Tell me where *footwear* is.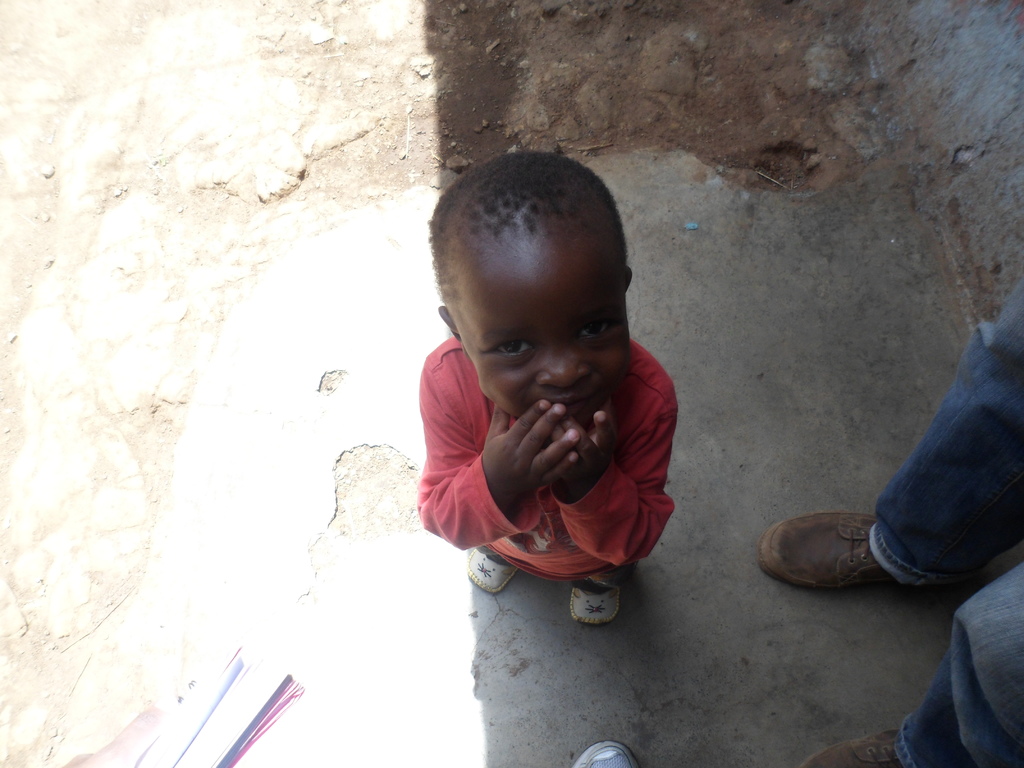
*footwear* is at 571,586,621,626.
